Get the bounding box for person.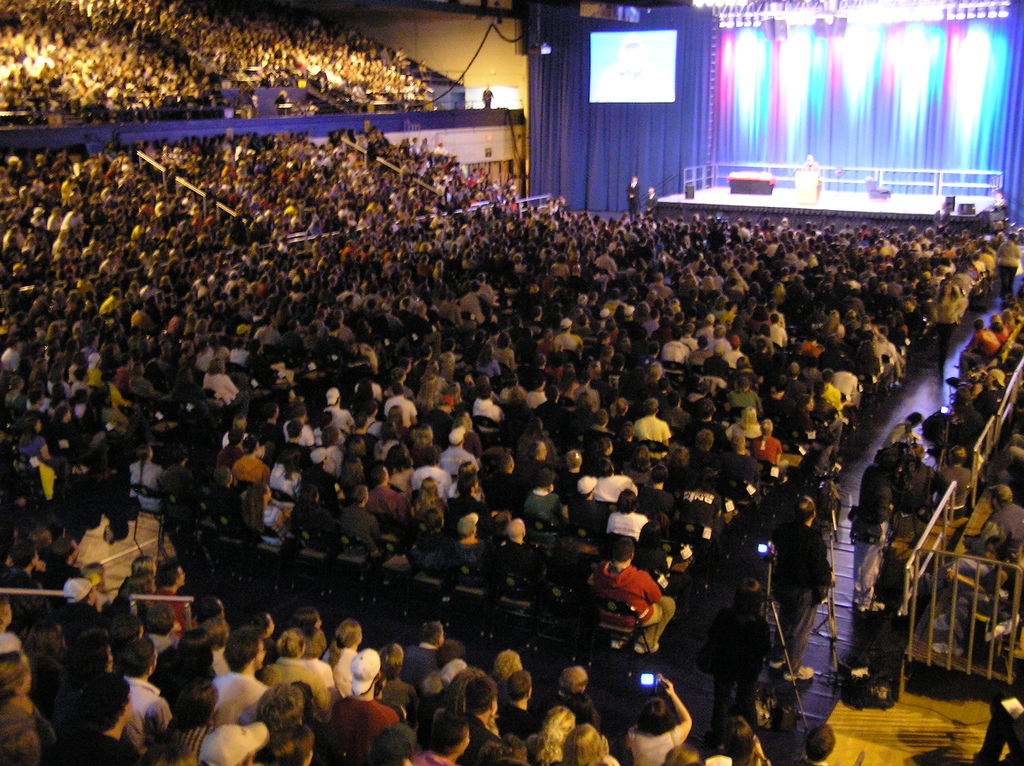
l=260, t=404, r=284, b=443.
